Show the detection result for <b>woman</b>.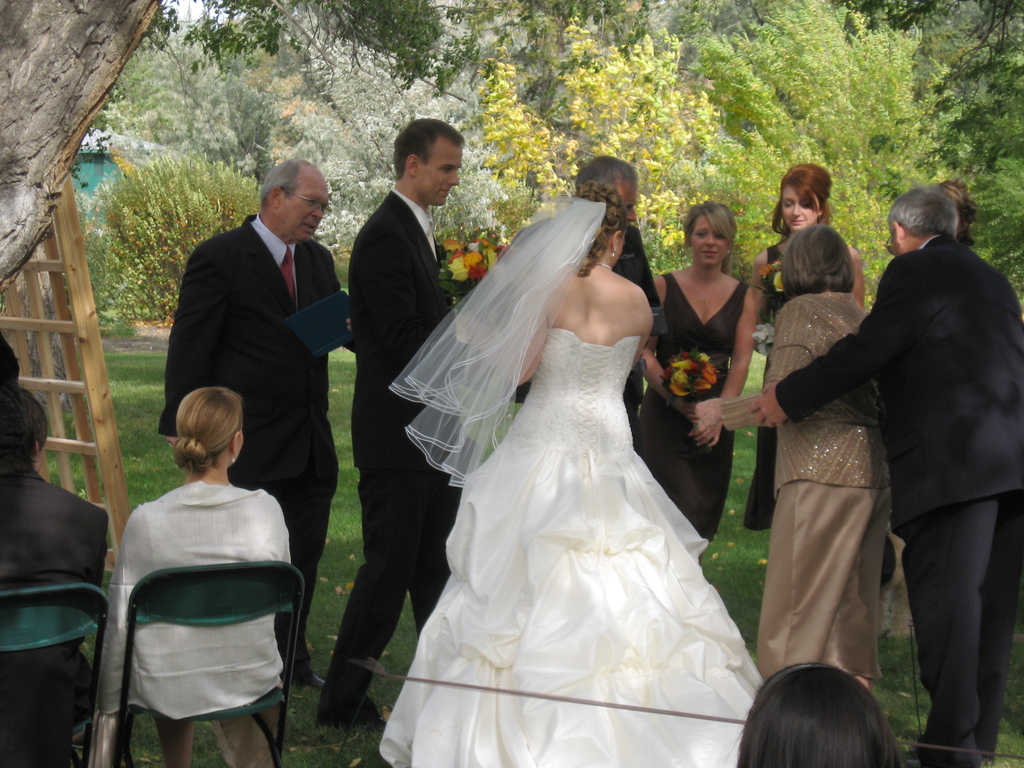
<region>690, 217, 902, 688</region>.
